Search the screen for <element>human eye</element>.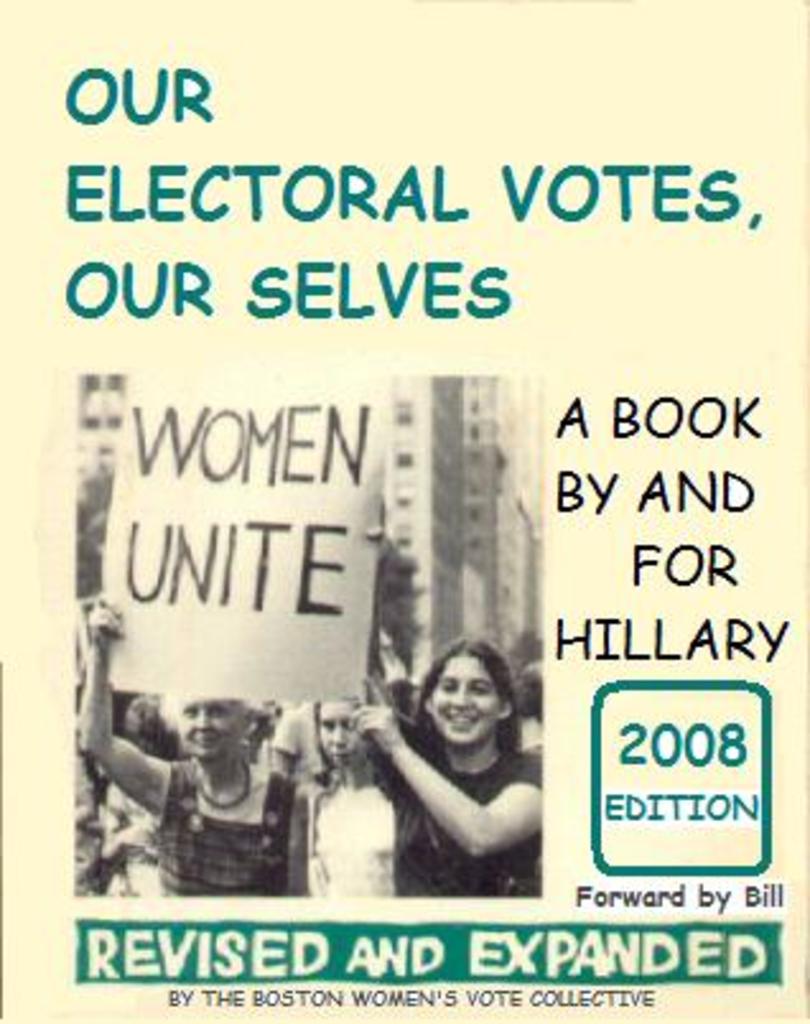
Found at {"left": 183, "top": 703, "right": 196, "bottom": 713}.
